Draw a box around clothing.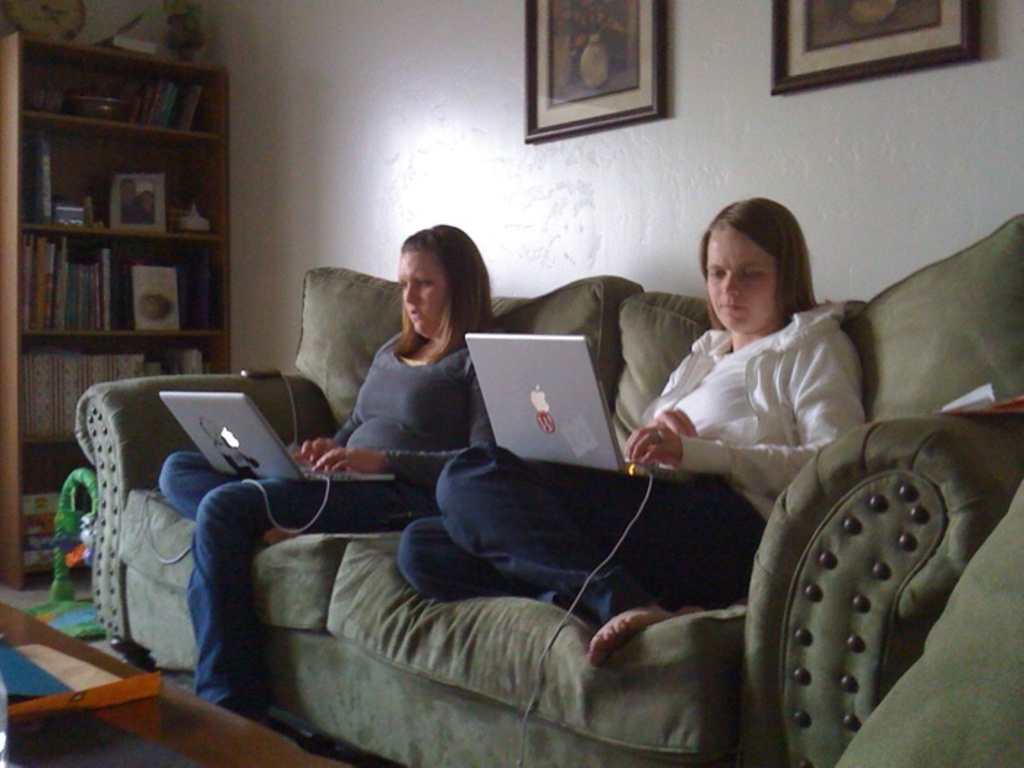
<box>610,237,894,636</box>.
